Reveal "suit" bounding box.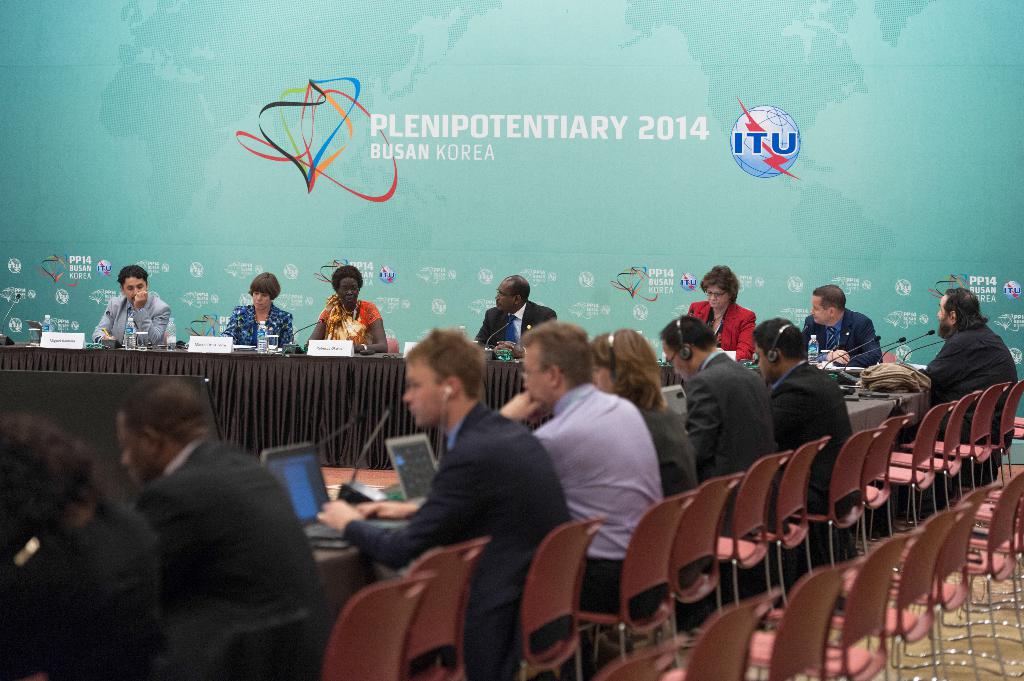
Revealed: <bbox>805, 309, 886, 376</bbox>.
